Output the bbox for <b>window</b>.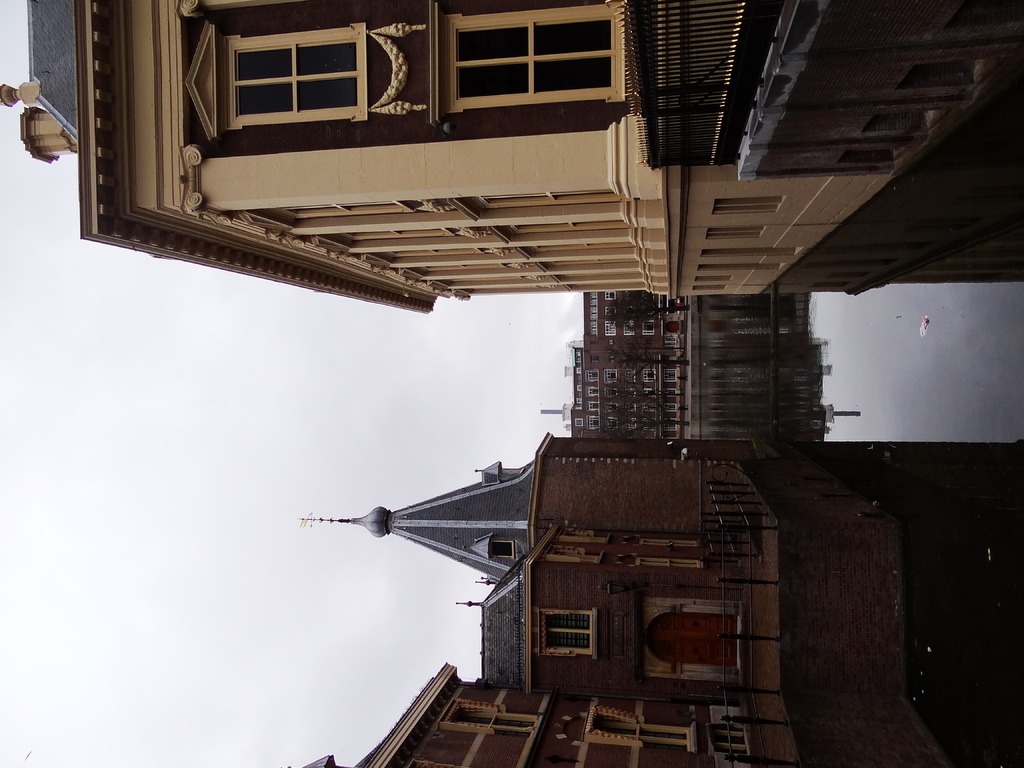
603,419,621,431.
